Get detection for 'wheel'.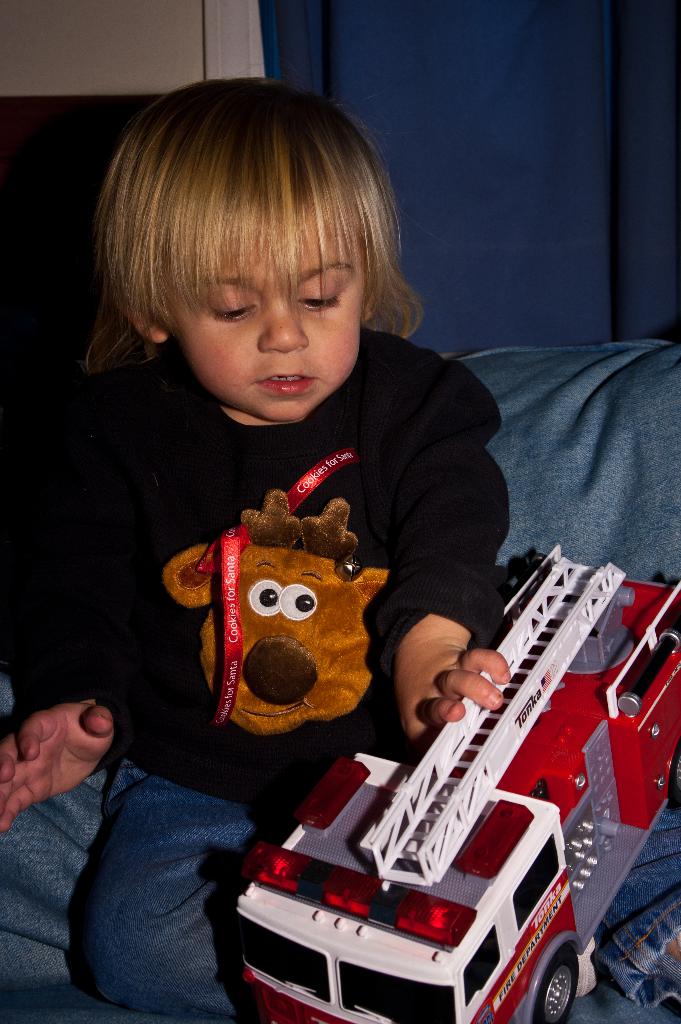
Detection: (531, 941, 600, 1018).
